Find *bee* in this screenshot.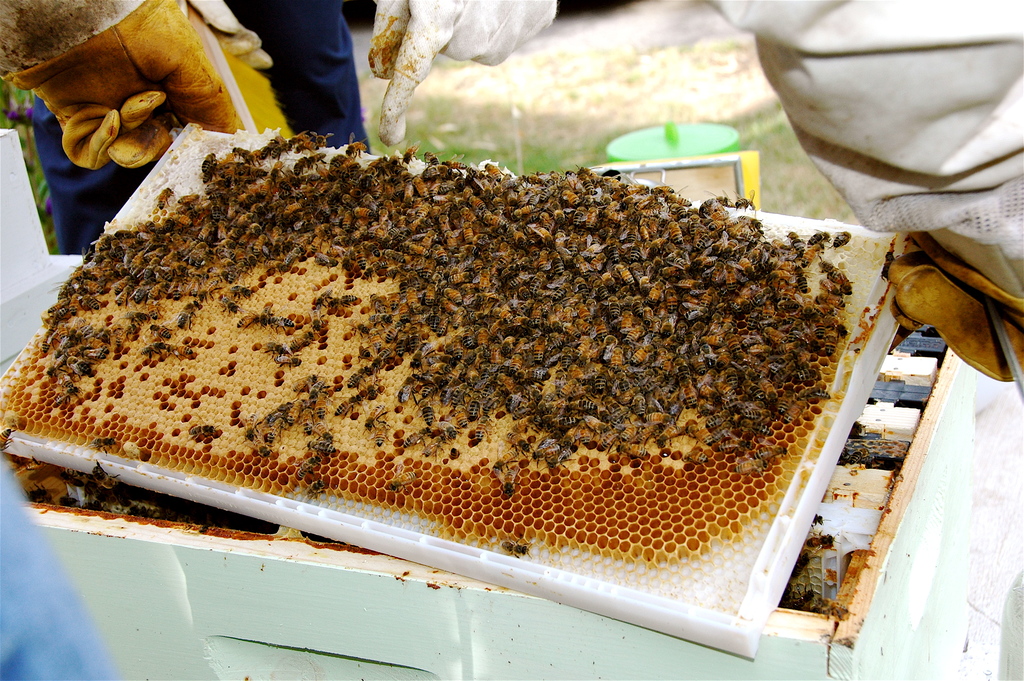
The bounding box for *bee* is {"left": 801, "top": 229, "right": 829, "bottom": 240}.
